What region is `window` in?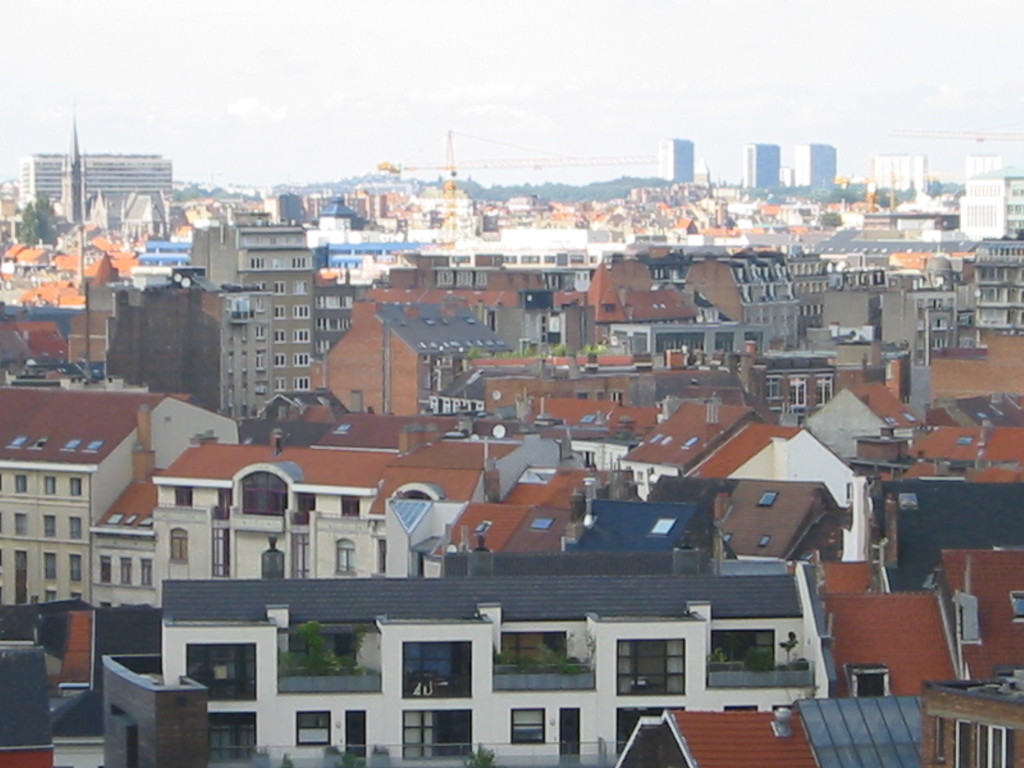
pyautogui.locateOnScreen(762, 378, 781, 403).
